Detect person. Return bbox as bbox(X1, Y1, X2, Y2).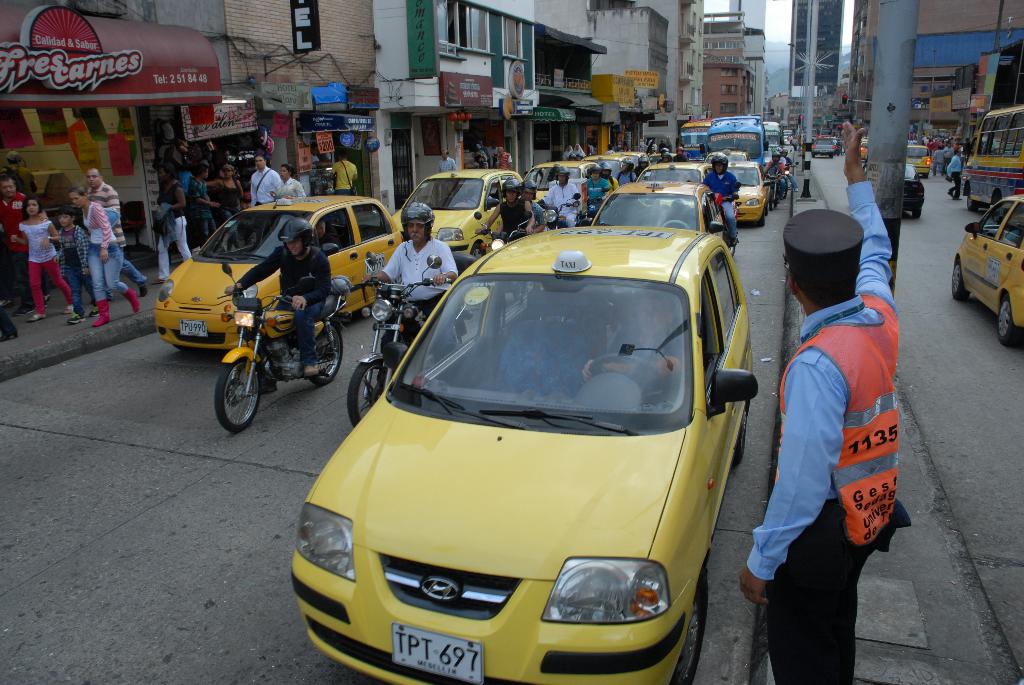
bbox(150, 166, 182, 285).
